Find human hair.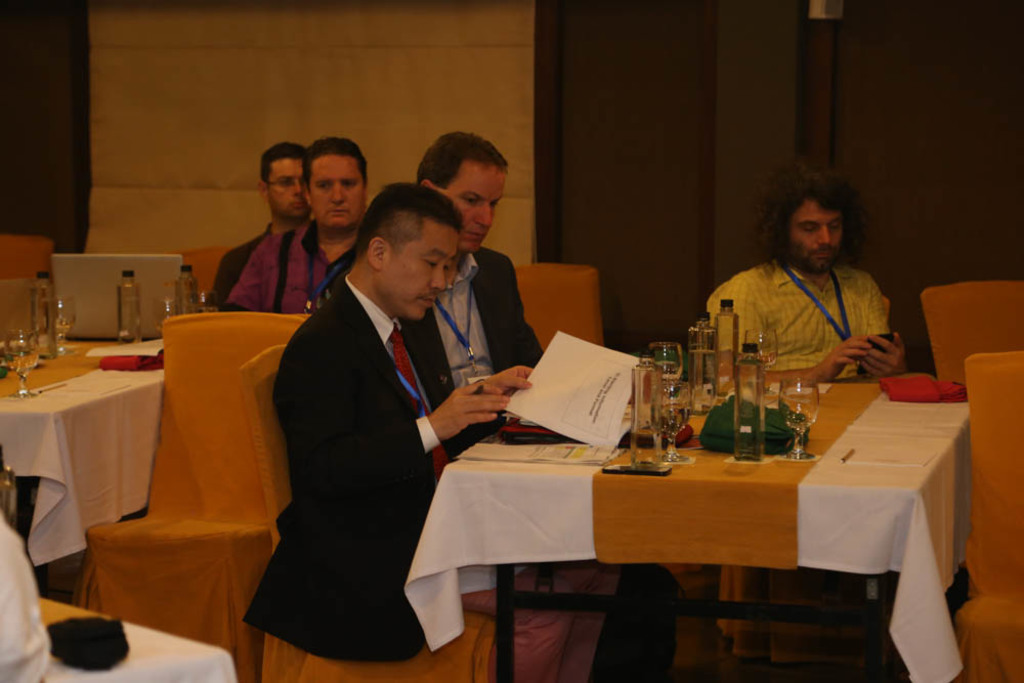
259,139,307,176.
